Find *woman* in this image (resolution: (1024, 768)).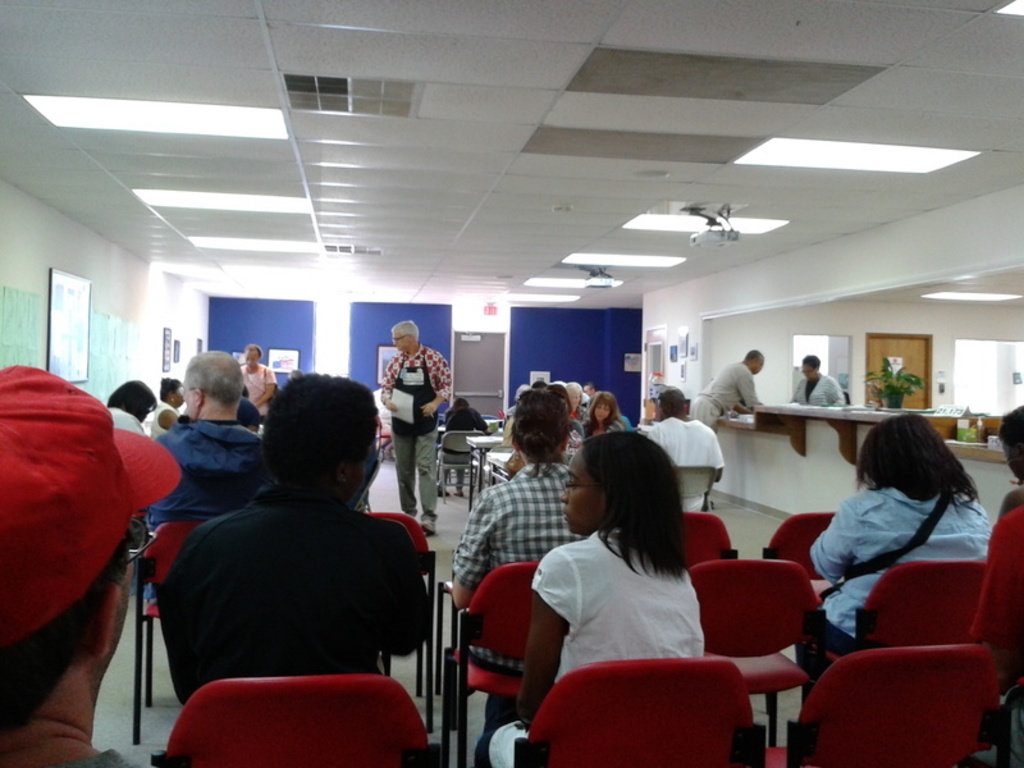
(x1=504, y1=421, x2=741, y2=736).
